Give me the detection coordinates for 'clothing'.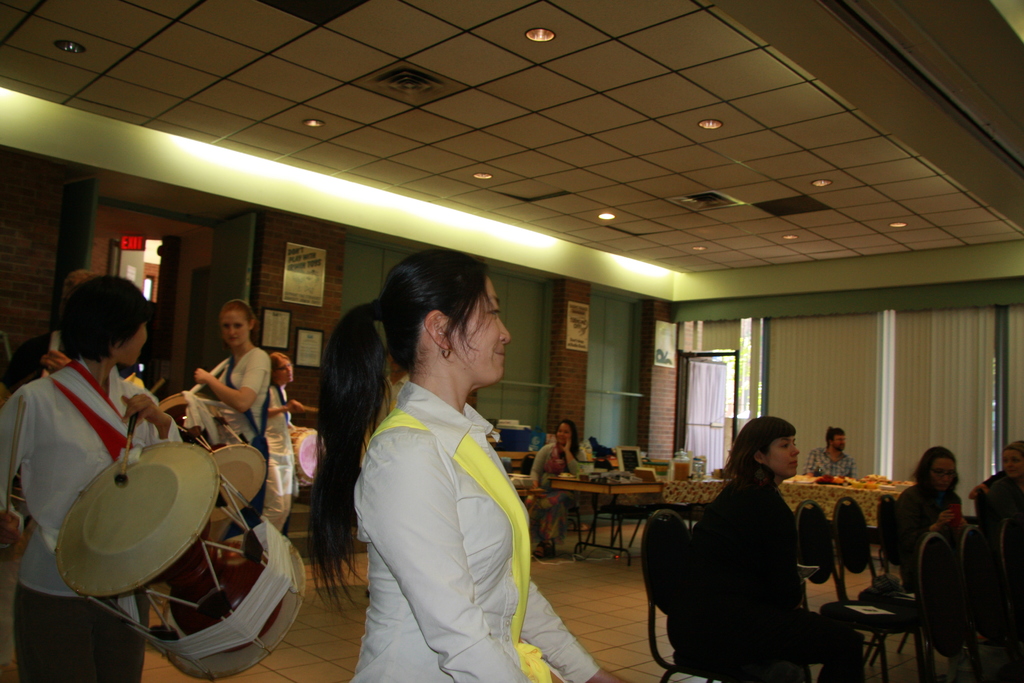
{"left": 886, "top": 475, "right": 963, "bottom": 589}.
